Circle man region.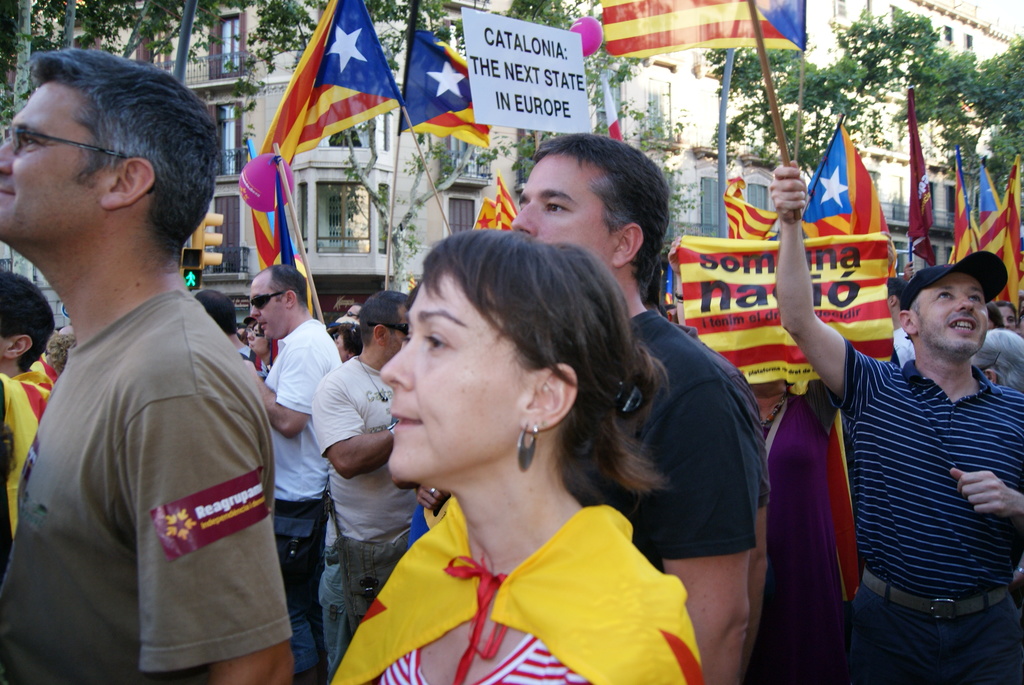
Region: [508, 131, 762, 682].
